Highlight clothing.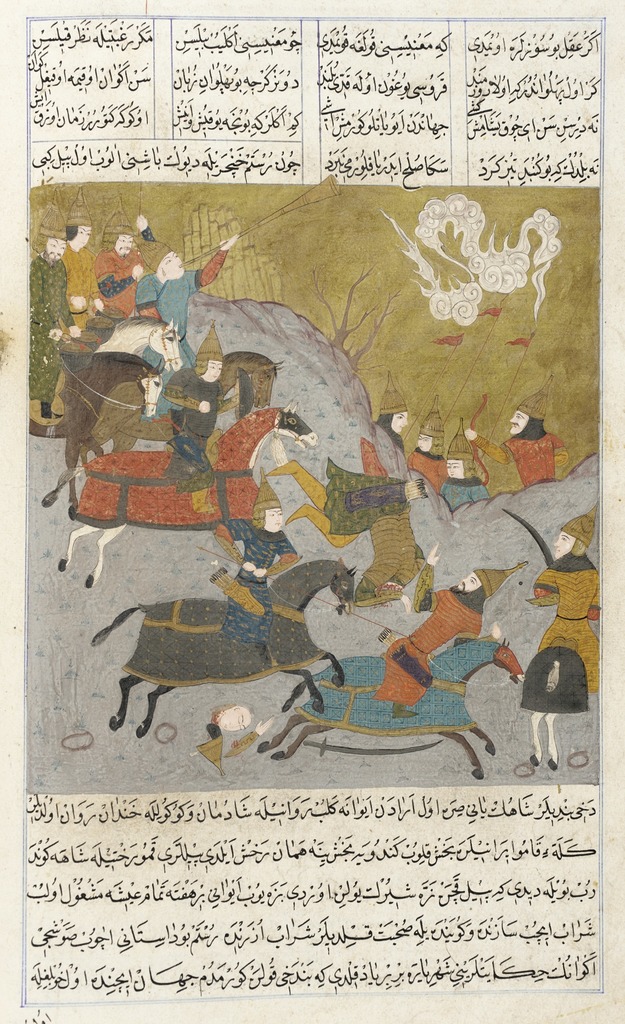
Highlighted region: <bbox>59, 253, 104, 326</bbox>.
